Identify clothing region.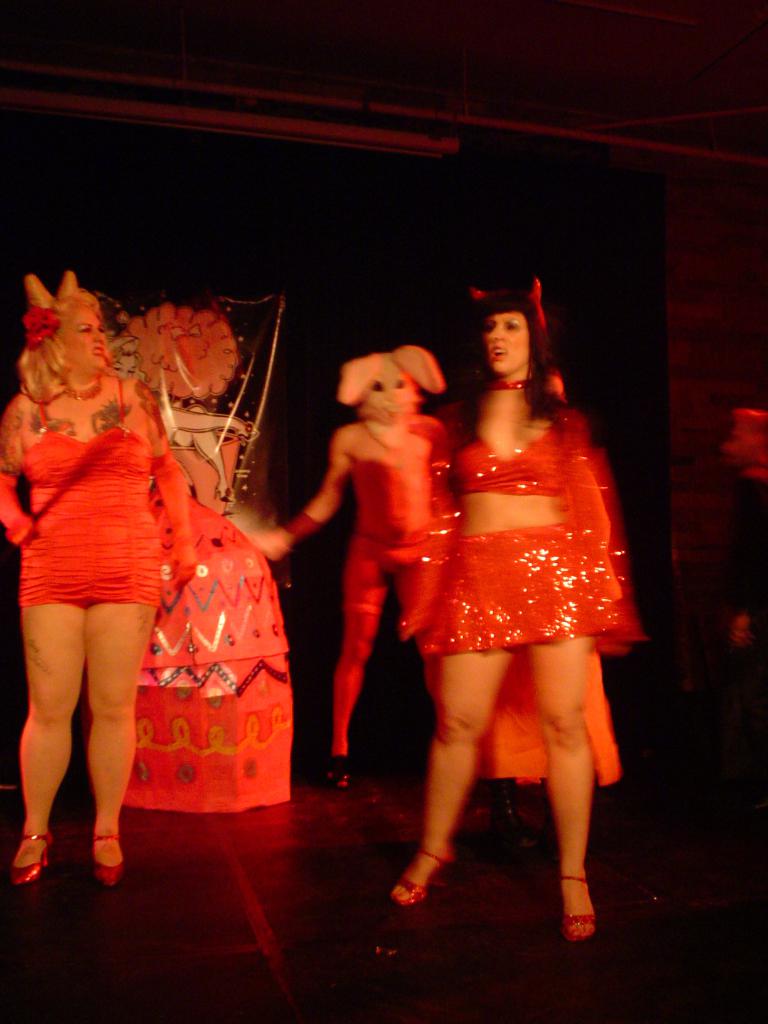
Region: {"x1": 348, "y1": 460, "x2": 443, "y2": 671}.
